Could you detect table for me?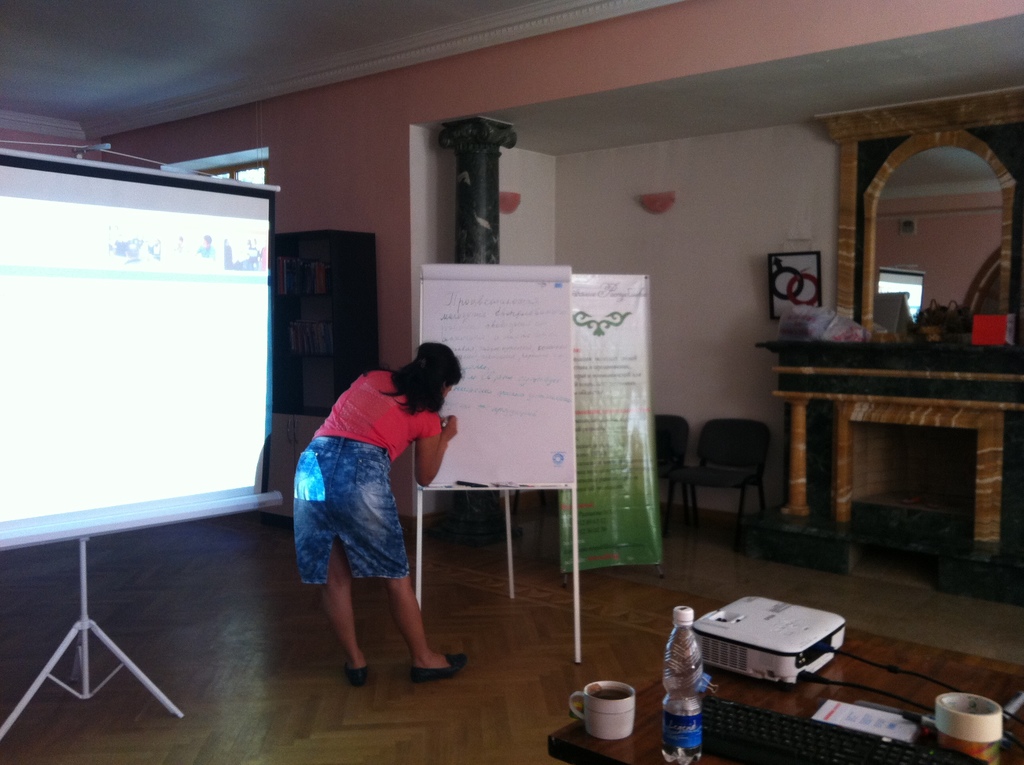
Detection result: rect(533, 633, 1019, 763).
